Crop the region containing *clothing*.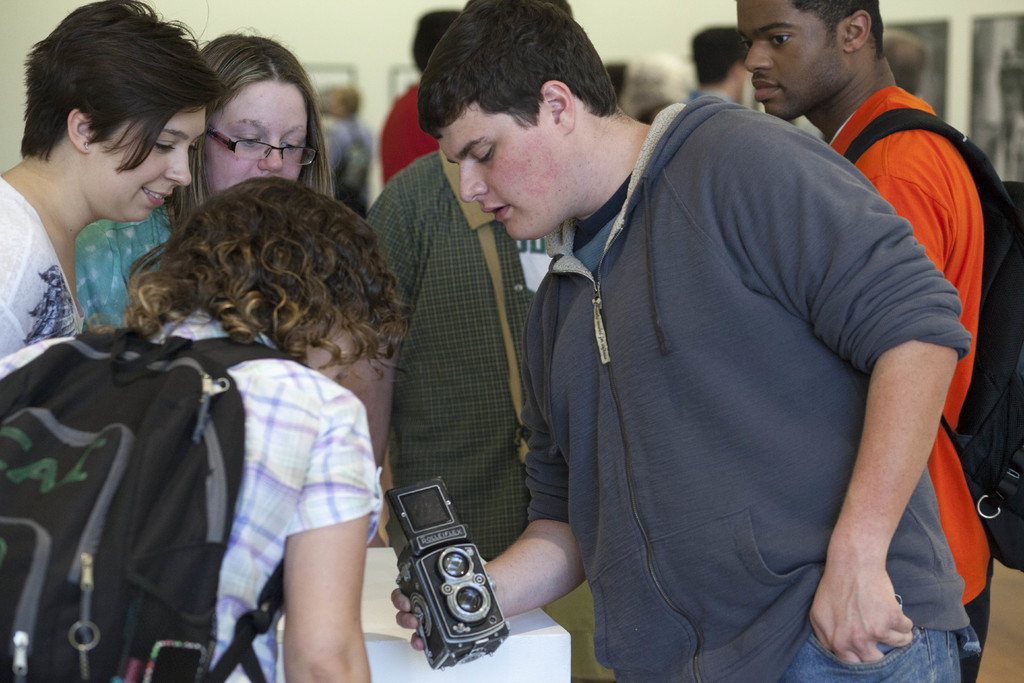
Crop region: [383,83,442,183].
